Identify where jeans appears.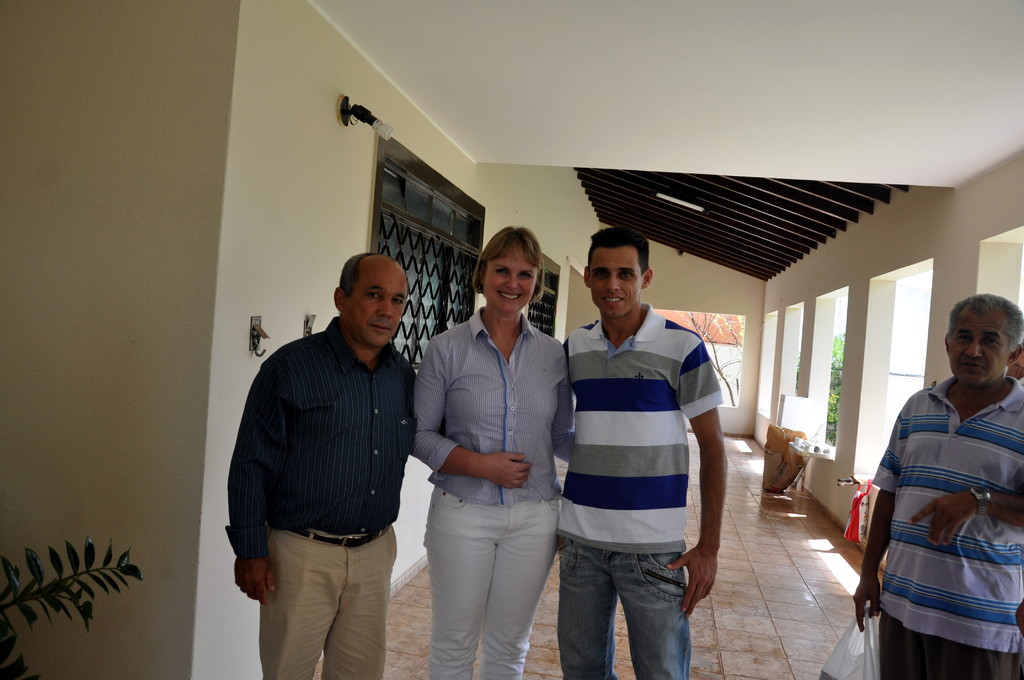
Appears at Rect(875, 601, 1023, 679).
